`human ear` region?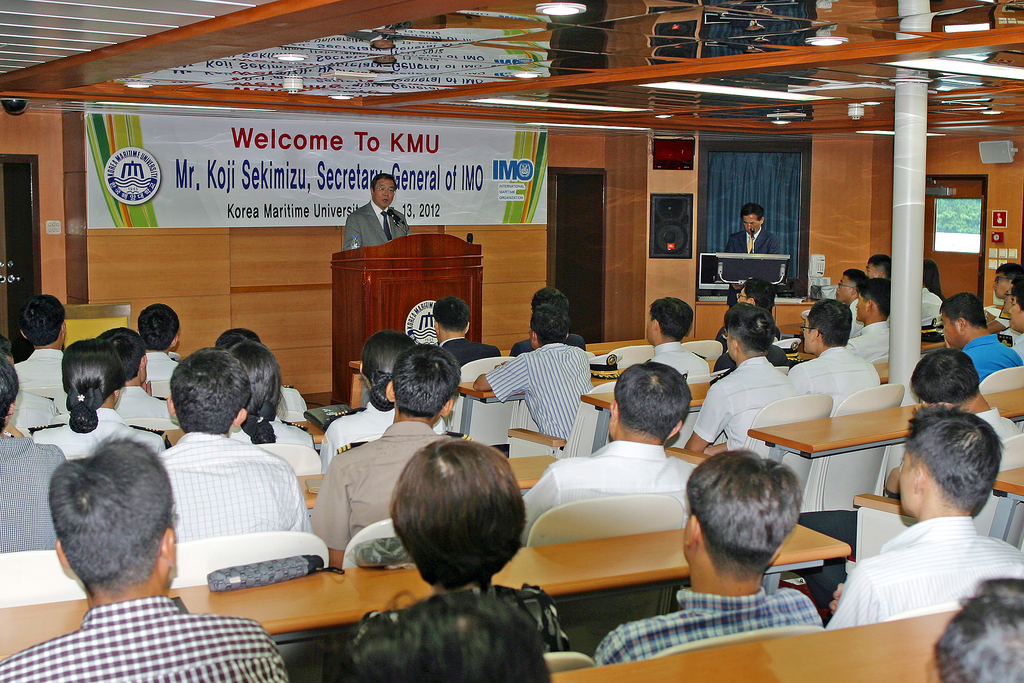
locate(728, 338, 737, 349)
